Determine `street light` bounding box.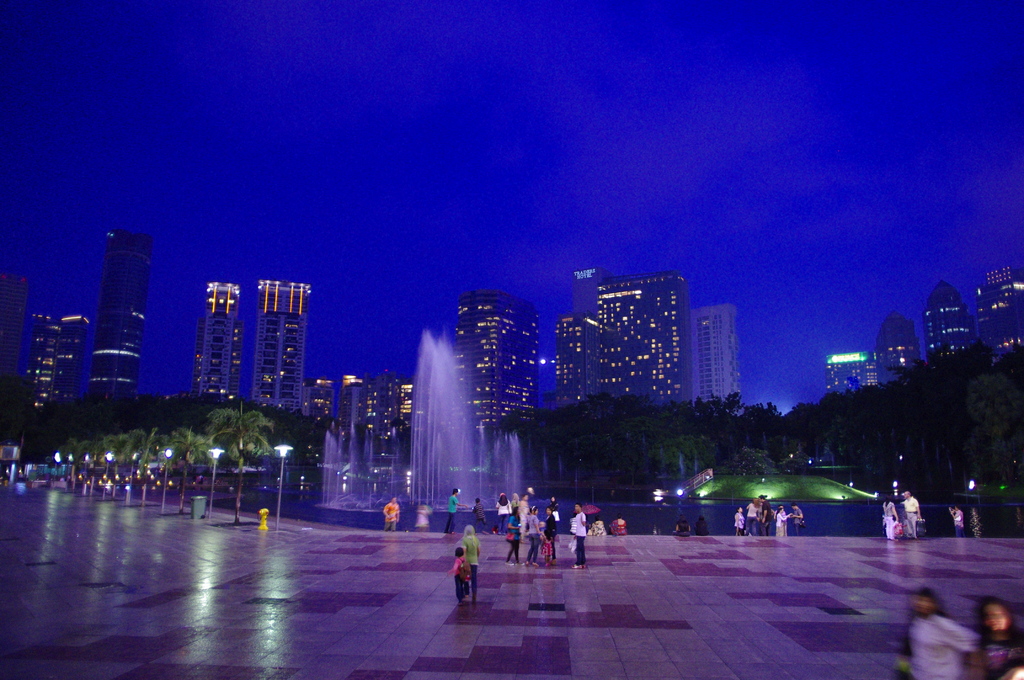
Determined: bbox=[271, 439, 298, 530].
